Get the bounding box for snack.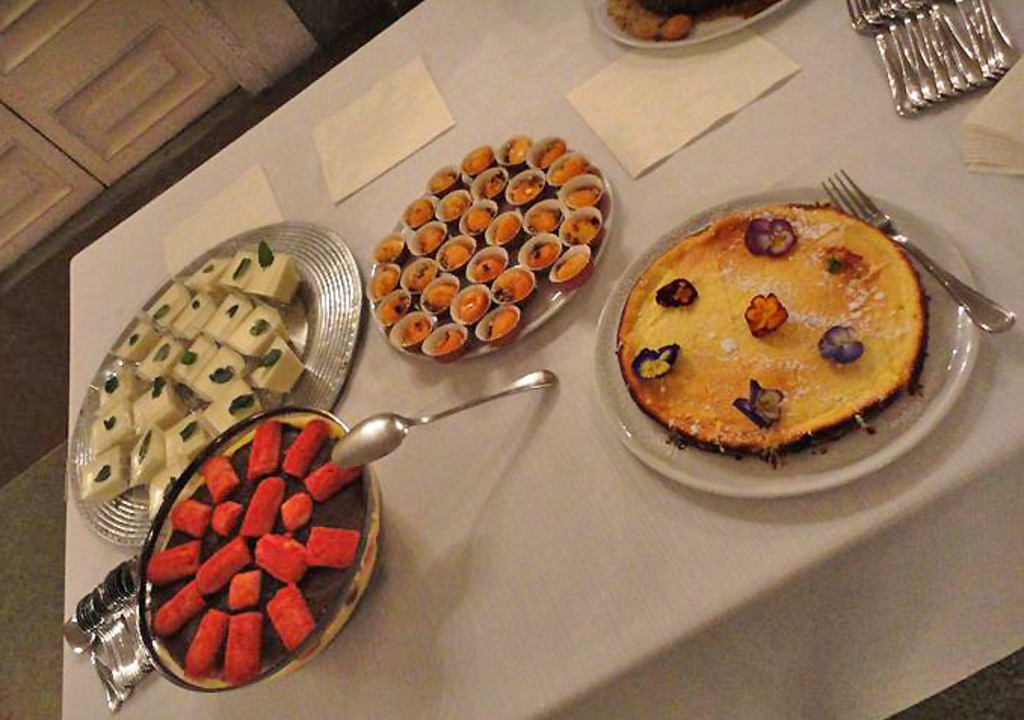
261:581:316:652.
